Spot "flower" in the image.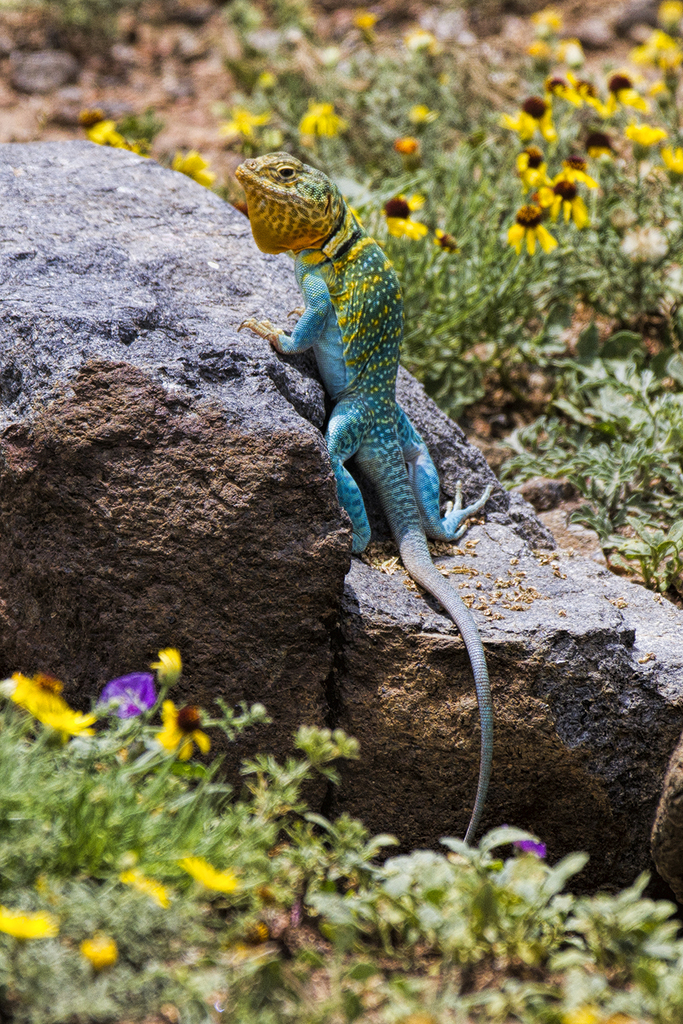
"flower" found at <box>509,838,544,861</box>.
